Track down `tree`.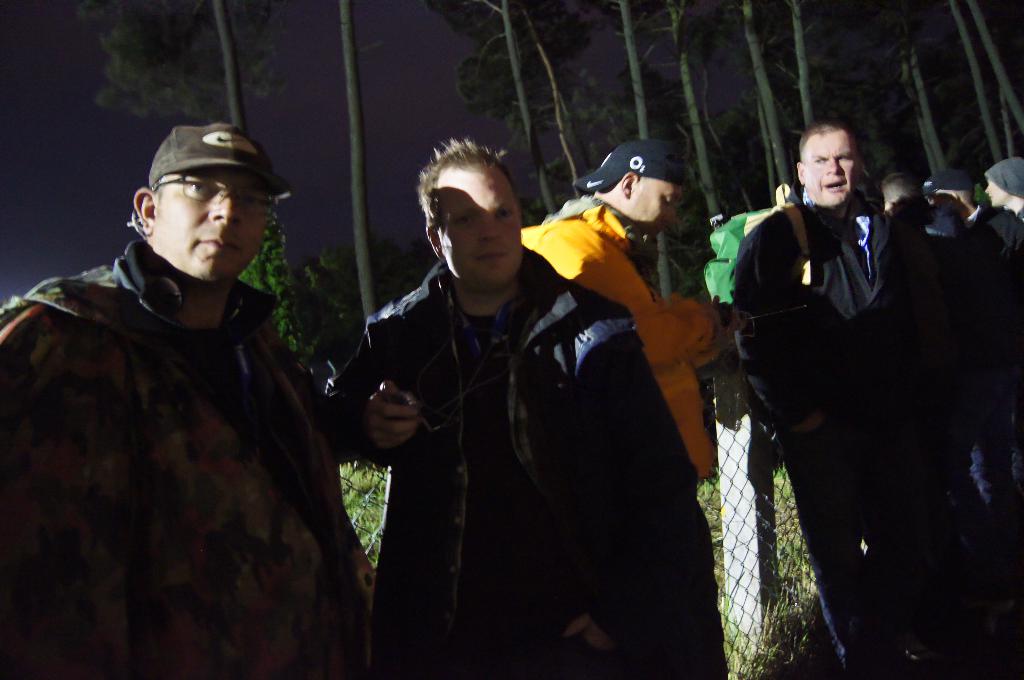
Tracked to {"left": 0, "top": 0, "right": 437, "bottom": 461}.
